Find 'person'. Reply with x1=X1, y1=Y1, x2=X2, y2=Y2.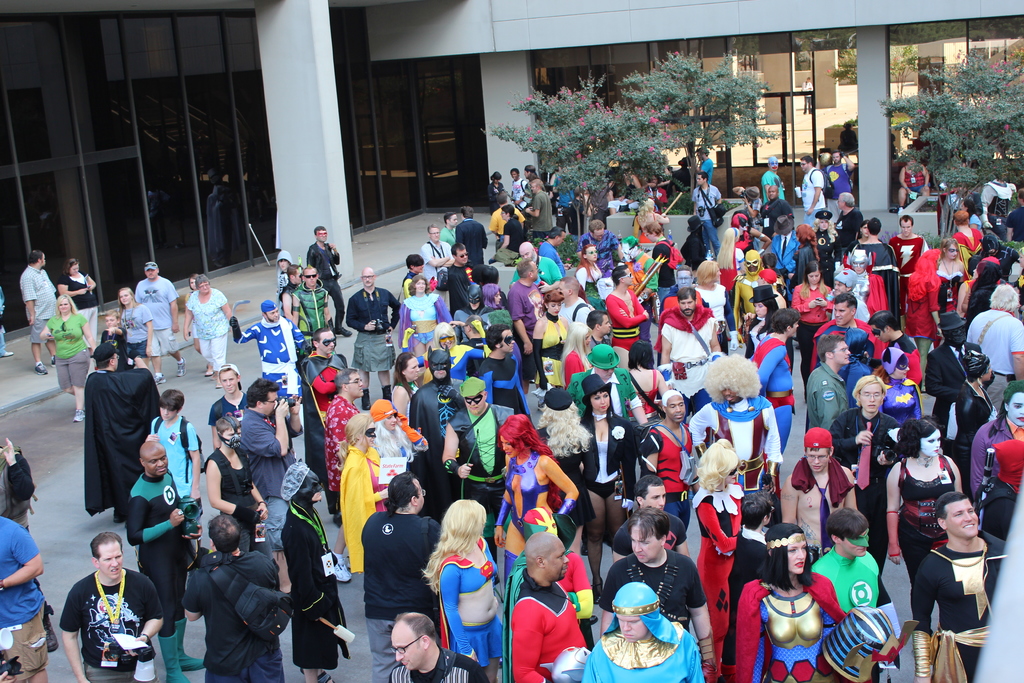
x1=145, y1=390, x2=216, y2=527.
